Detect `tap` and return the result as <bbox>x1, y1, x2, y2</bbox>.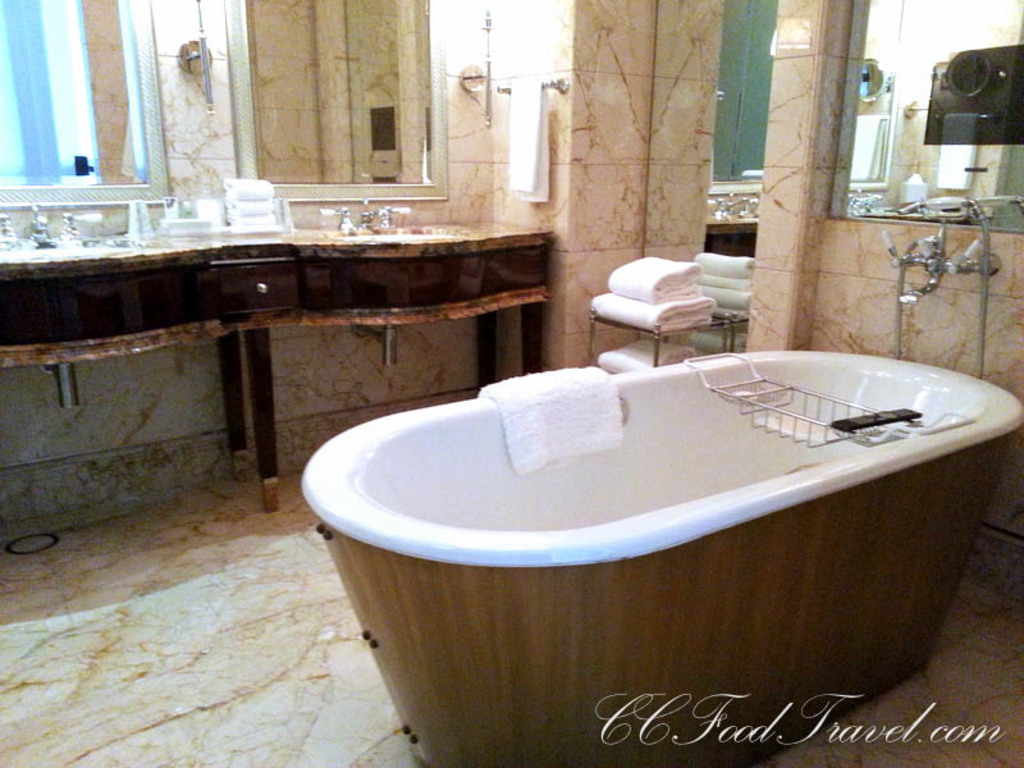
<bbox>895, 264, 945, 312</bbox>.
